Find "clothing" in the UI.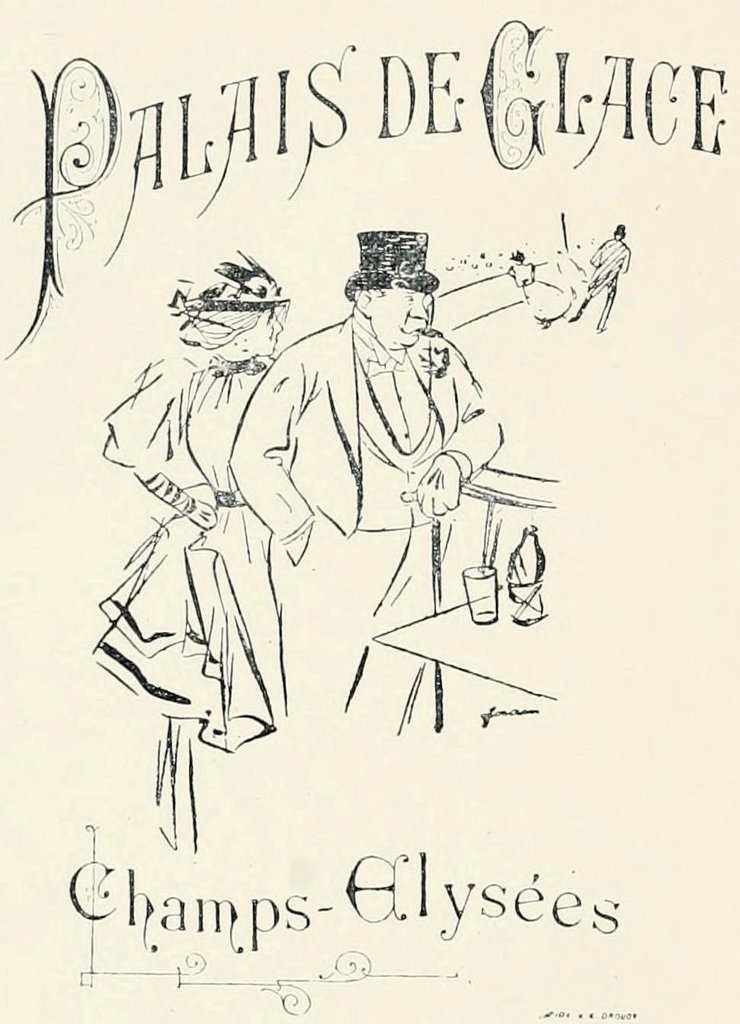
UI element at bbox(95, 362, 269, 751).
